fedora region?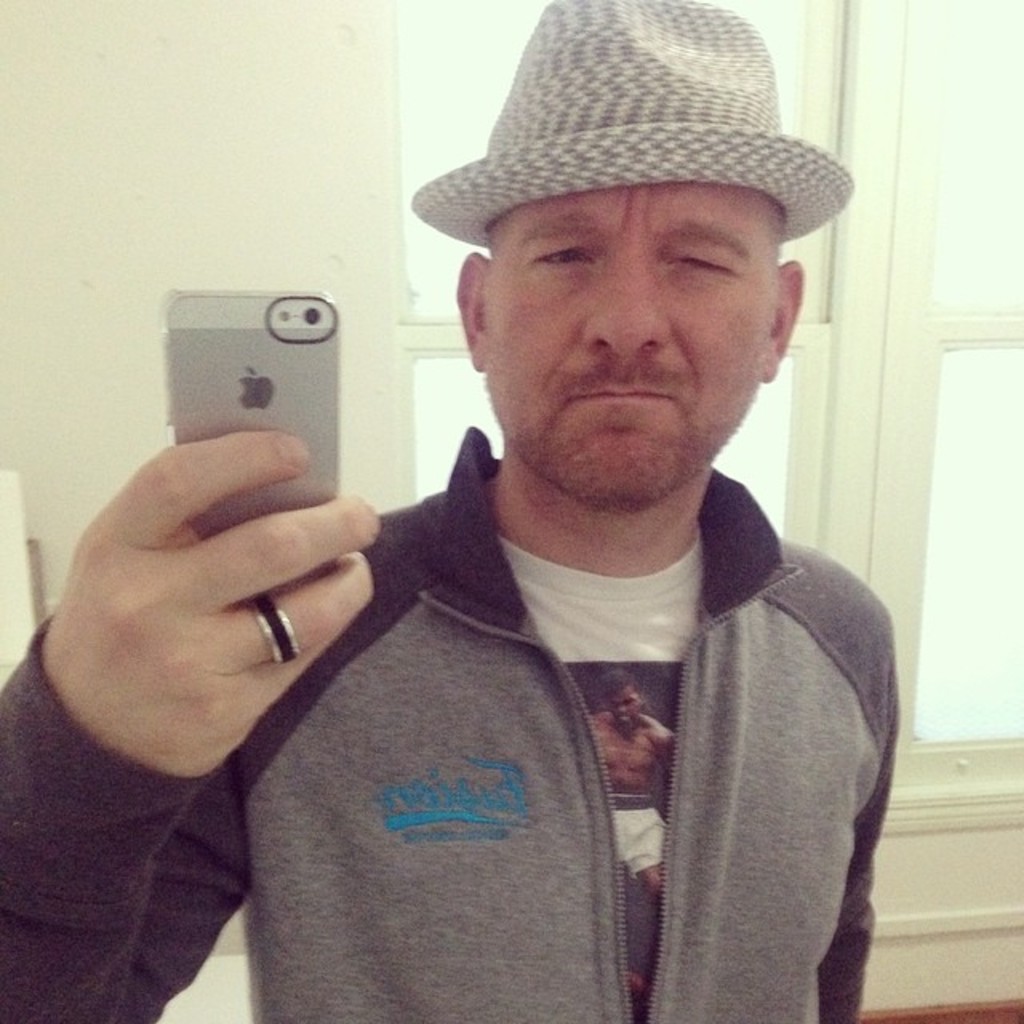
(x1=410, y1=0, x2=854, y2=240)
